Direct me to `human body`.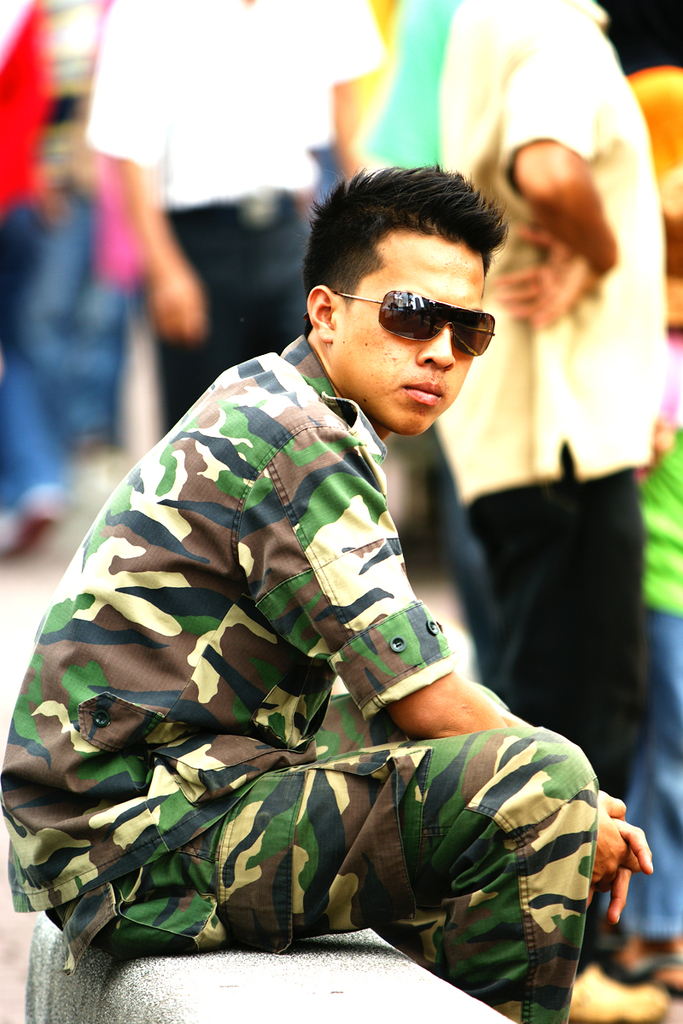
Direction: box(355, 0, 667, 1021).
